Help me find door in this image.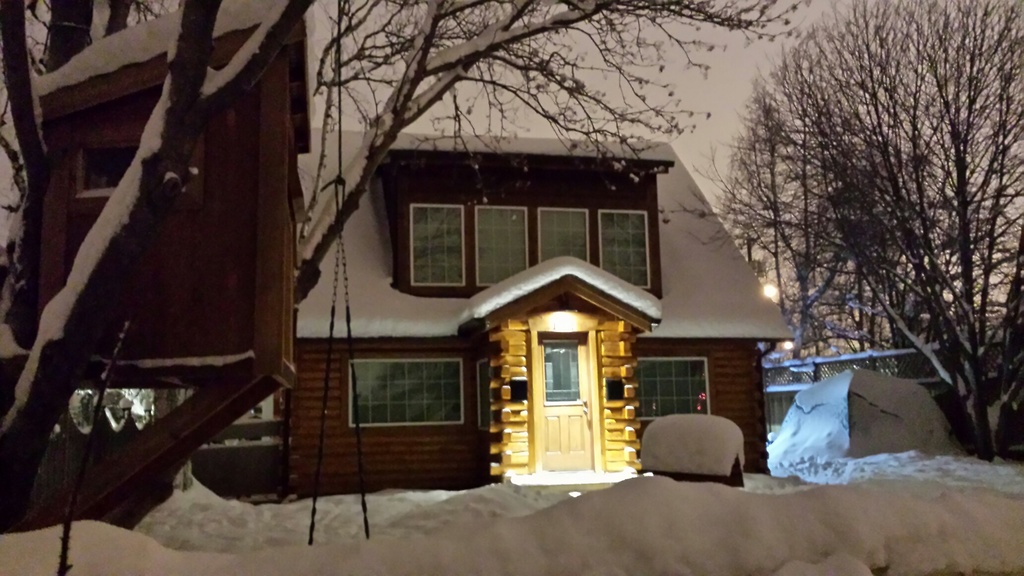
Found it: x1=516, y1=317, x2=636, y2=484.
